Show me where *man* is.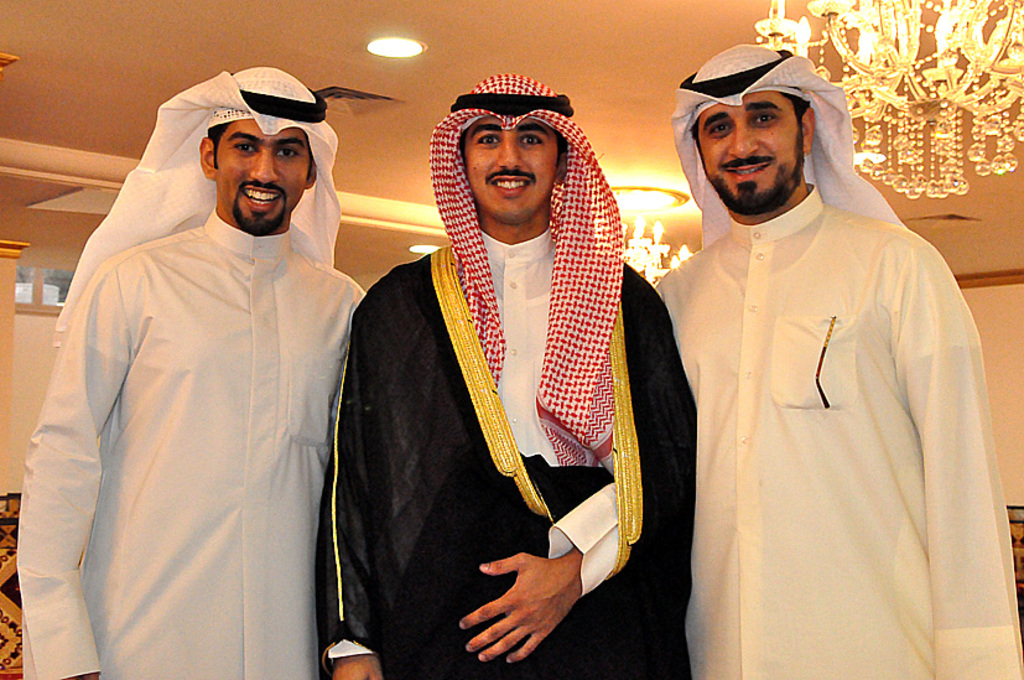
*man* is at 634,47,1014,678.
